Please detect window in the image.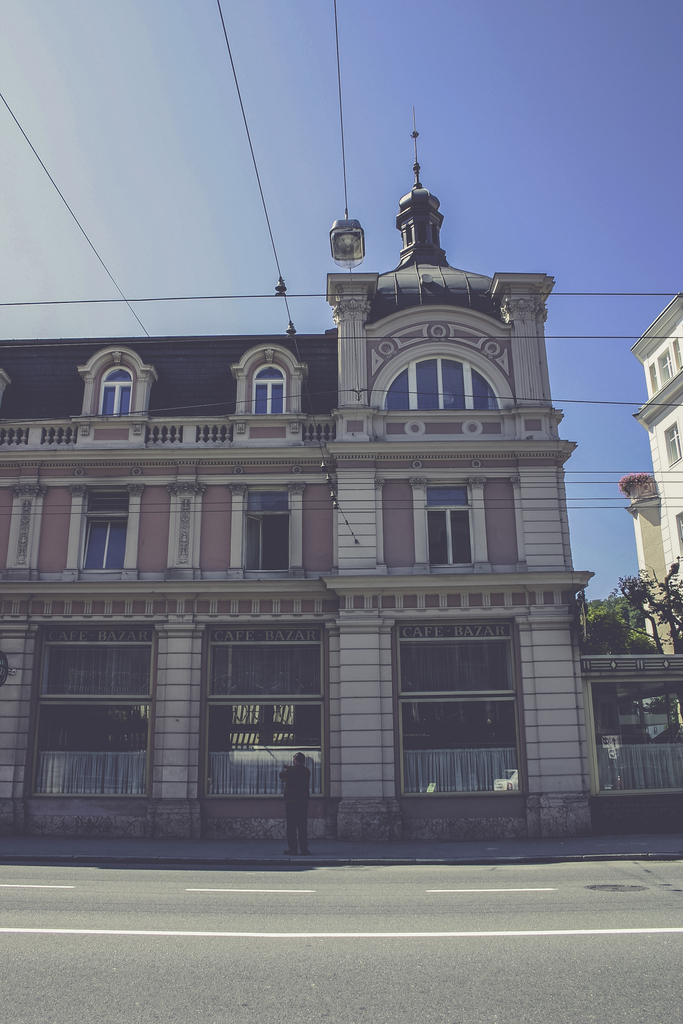
[424, 483, 474, 565].
